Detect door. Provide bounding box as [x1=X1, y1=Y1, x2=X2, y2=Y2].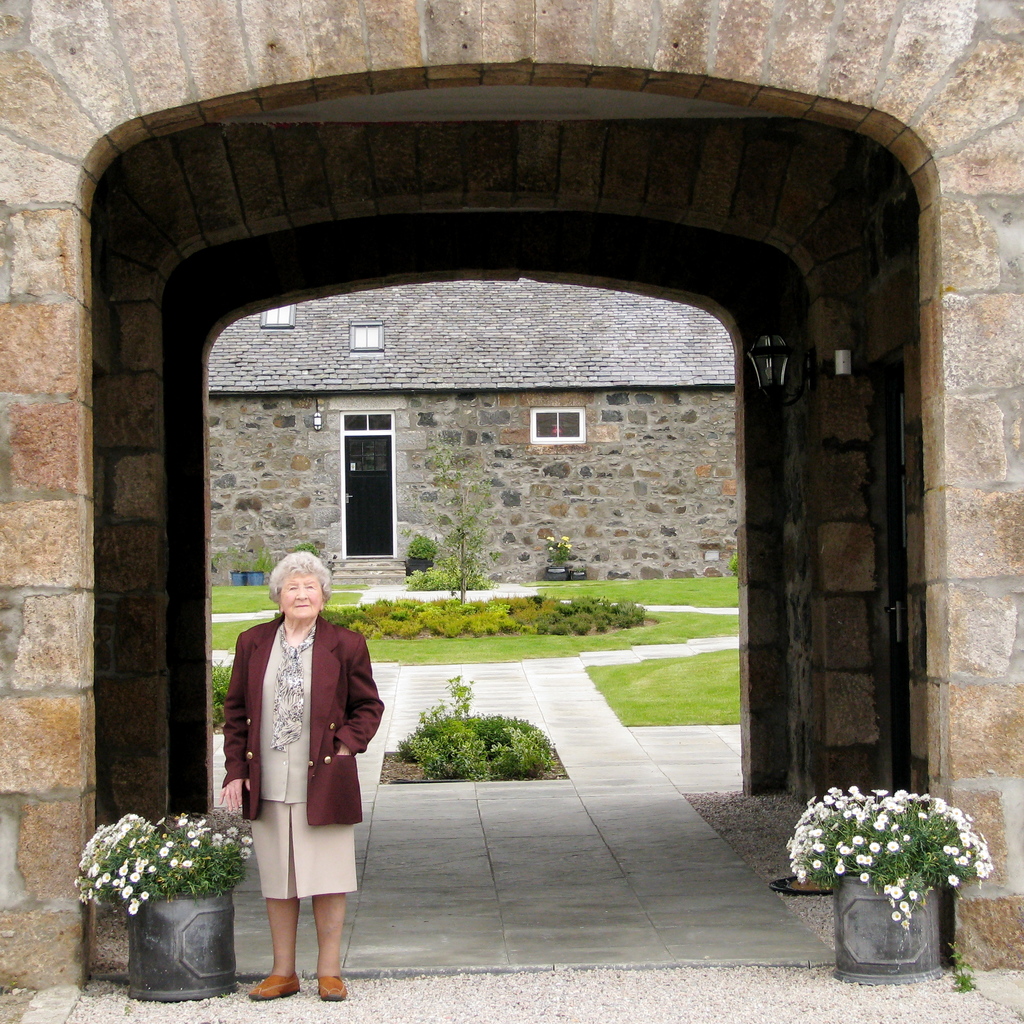
[x1=349, y1=433, x2=391, y2=553].
